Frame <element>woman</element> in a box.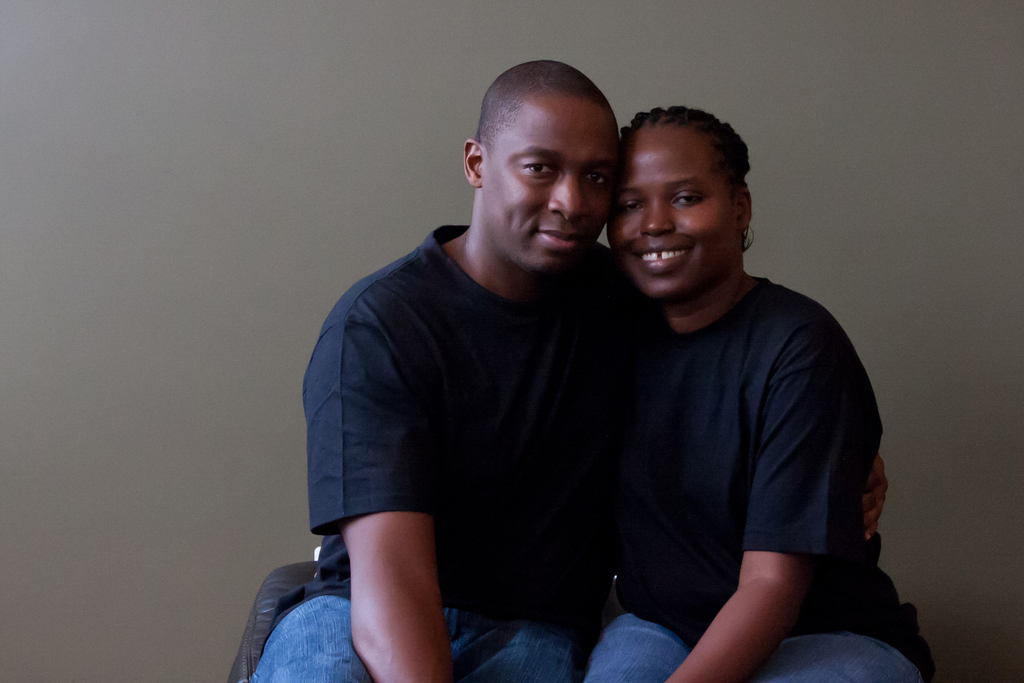
detection(486, 100, 872, 680).
